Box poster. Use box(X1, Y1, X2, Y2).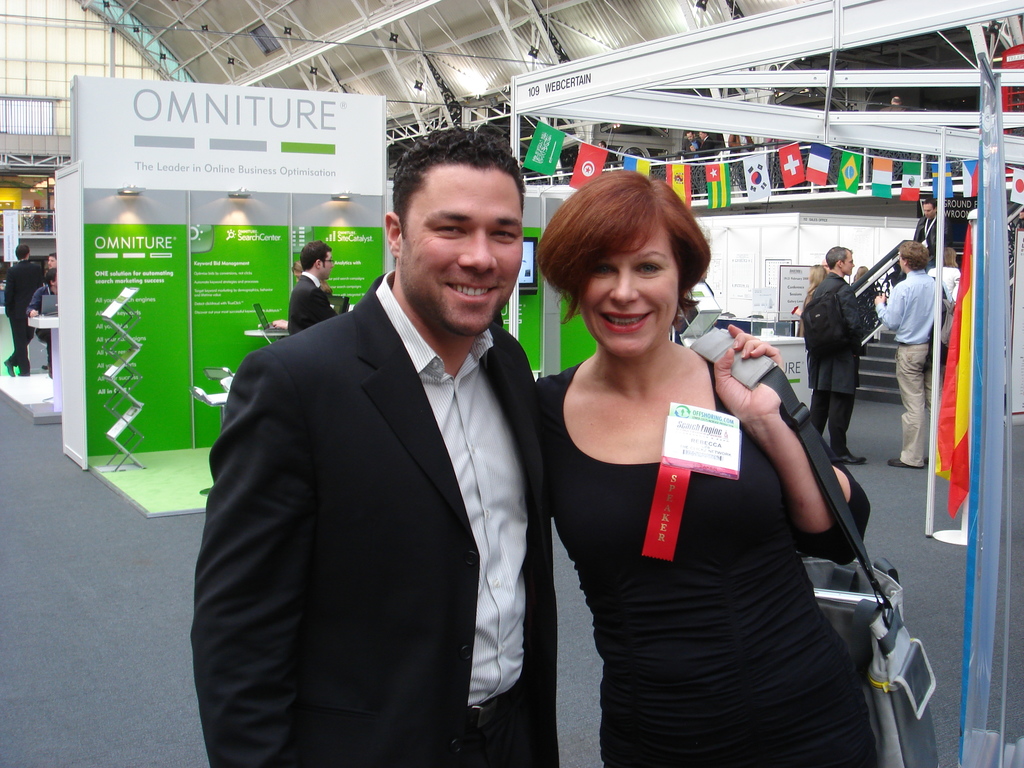
box(557, 292, 600, 368).
